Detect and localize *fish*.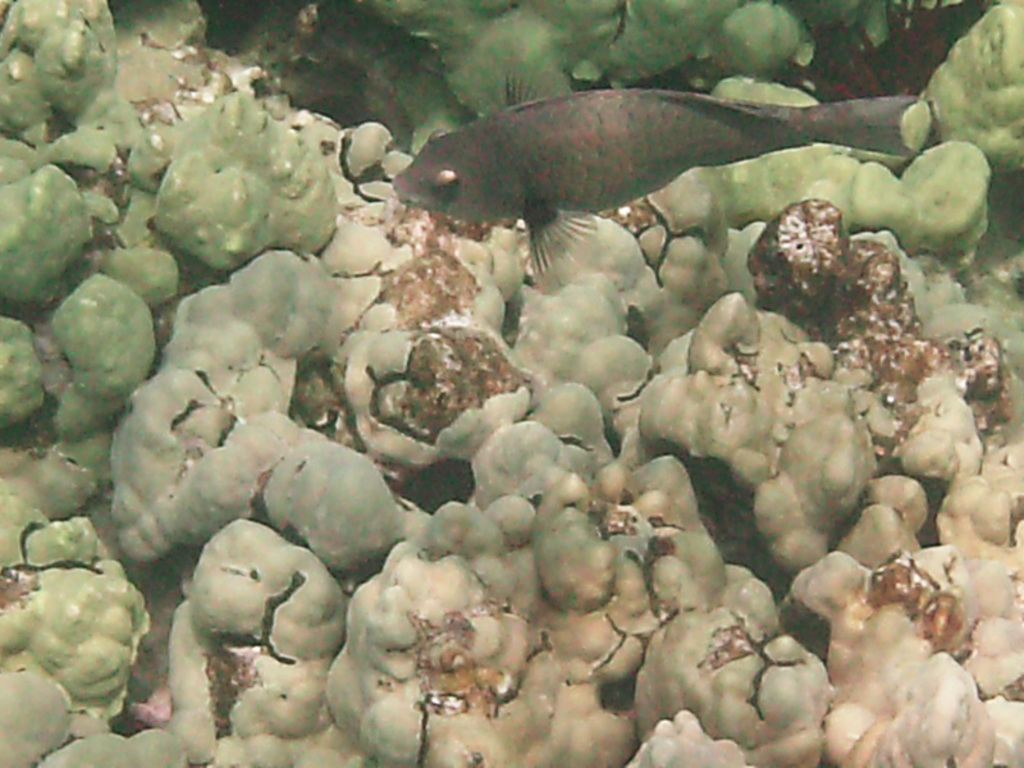
Localized at detection(371, 87, 867, 291).
